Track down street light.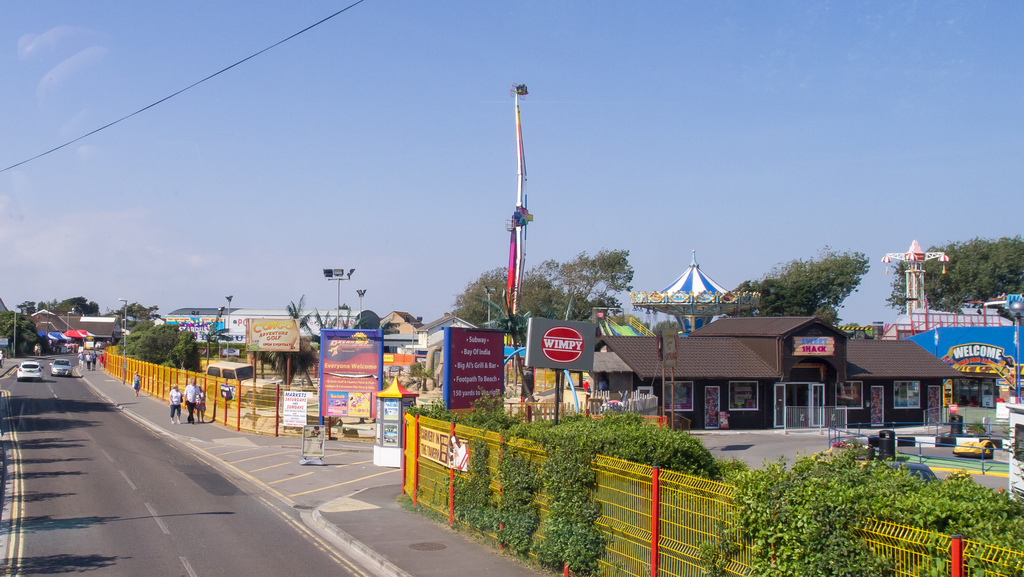
Tracked to <bbox>1009, 297, 1023, 401</bbox>.
